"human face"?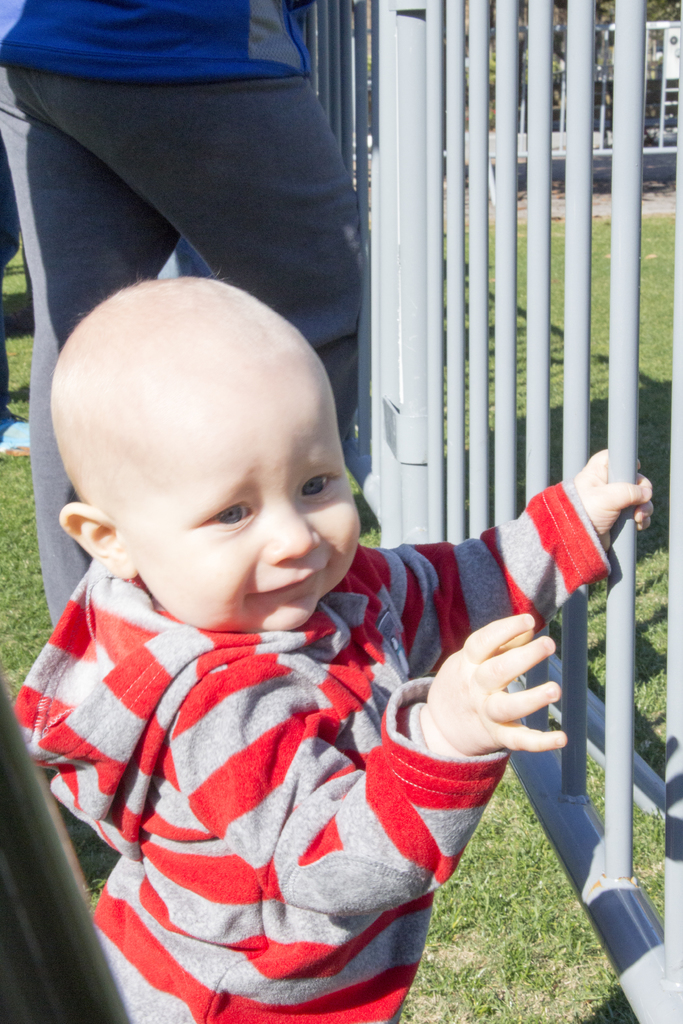
select_region(125, 403, 377, 619)
